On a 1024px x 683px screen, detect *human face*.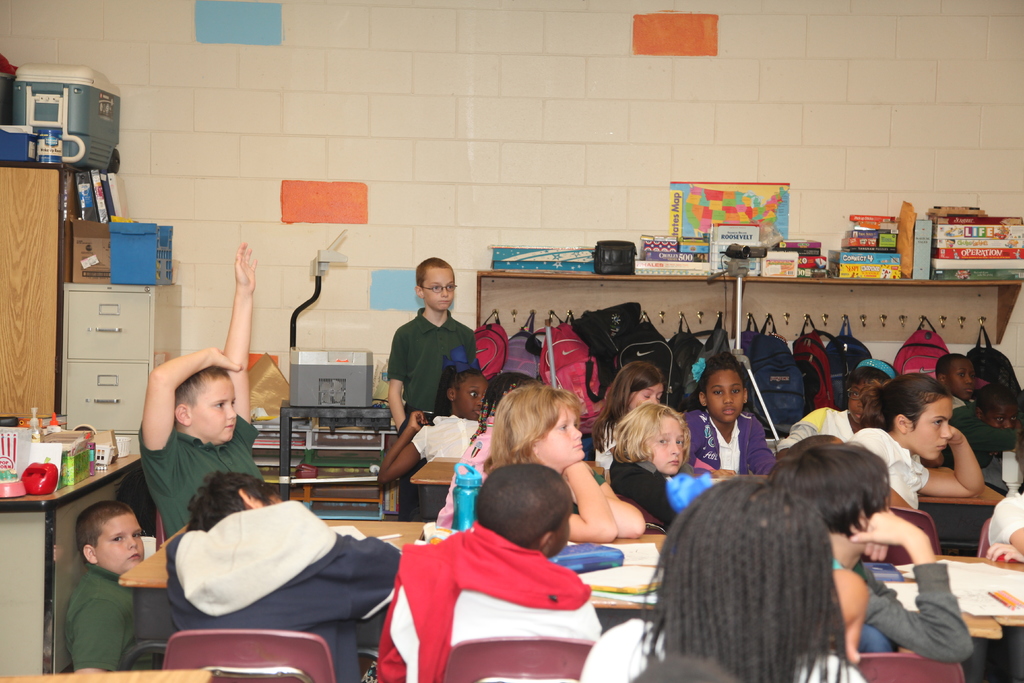
99/514/143/573.
